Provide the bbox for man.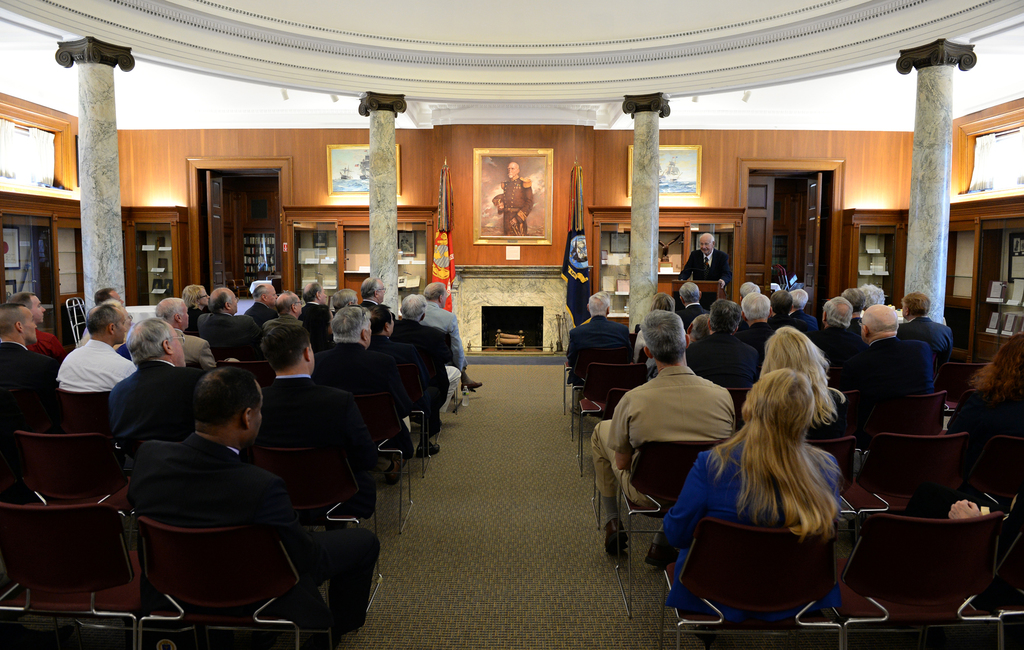
box=[895, 291, 954, 362].
